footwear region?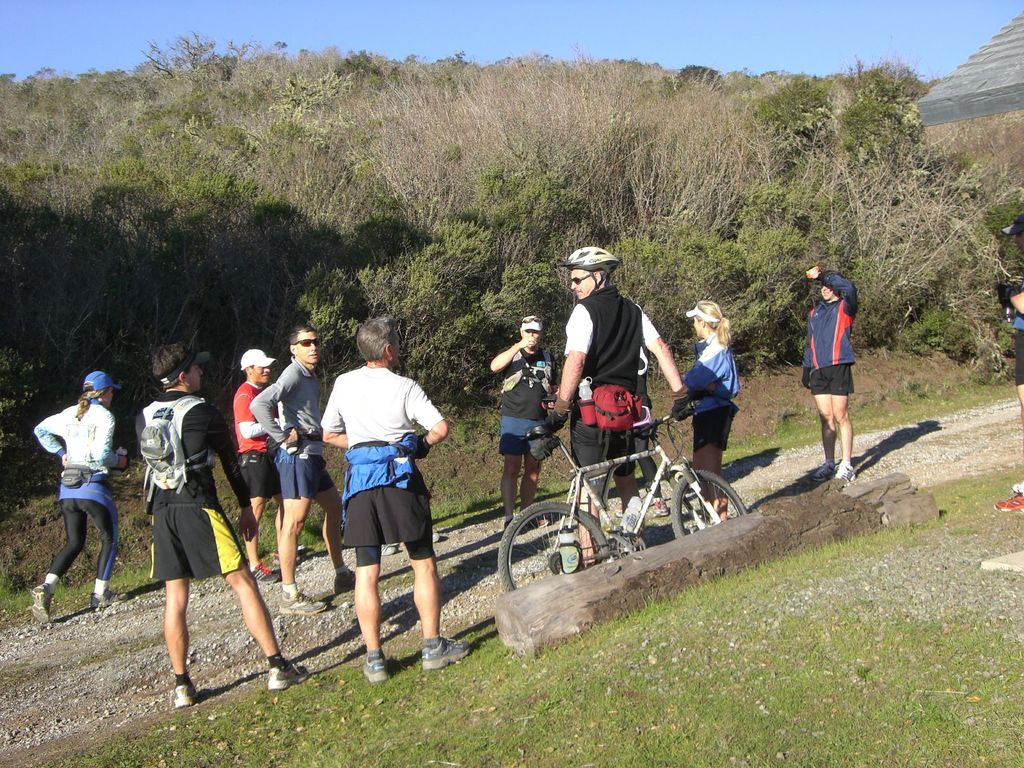
<bbox>266, 661, 309, 696</bbox>
